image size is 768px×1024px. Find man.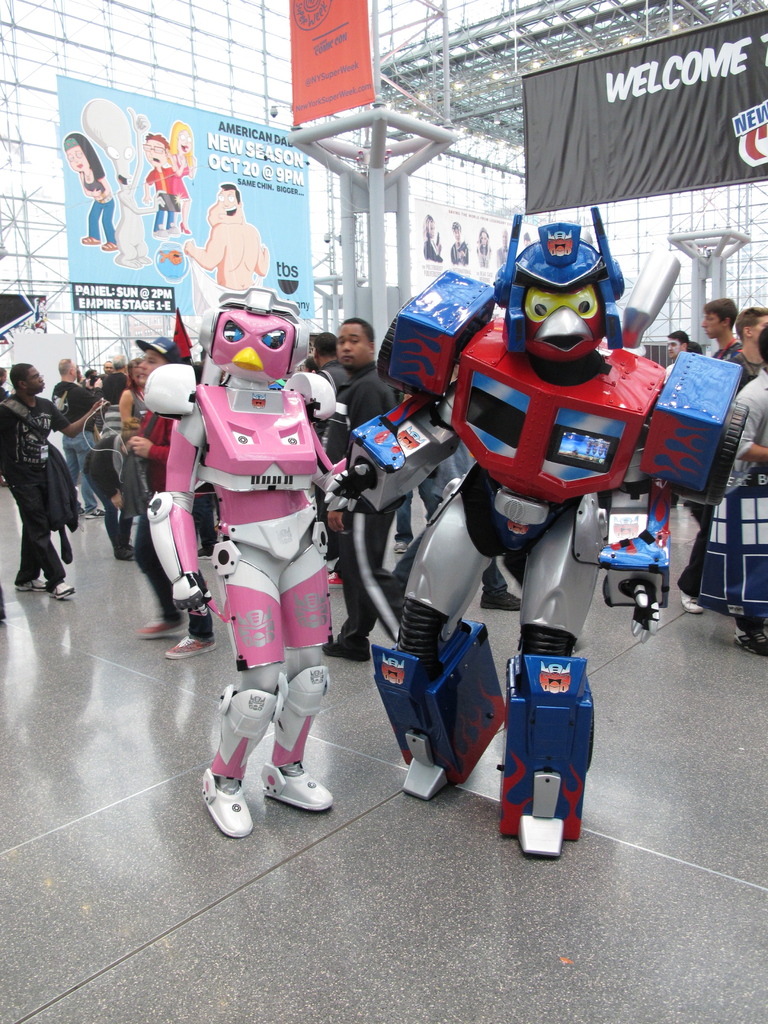
bbox(702, 297, 742, 515).
